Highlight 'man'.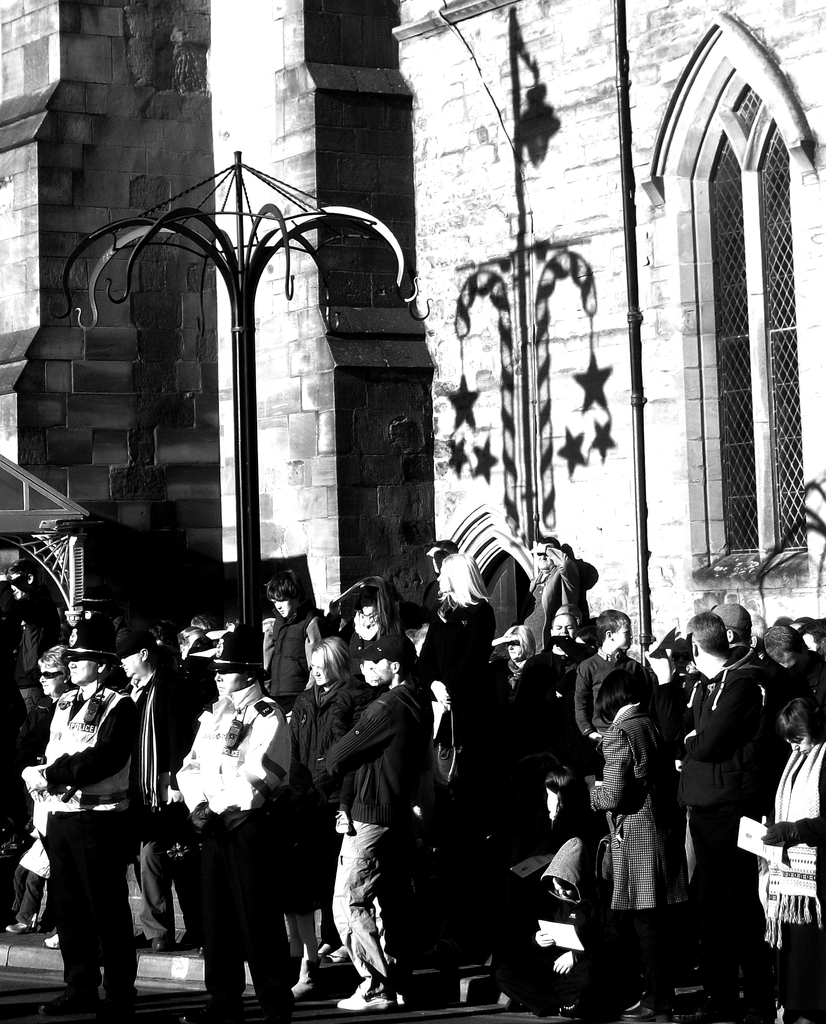
Highlighted region: locate(264, 566, 319, 713).
